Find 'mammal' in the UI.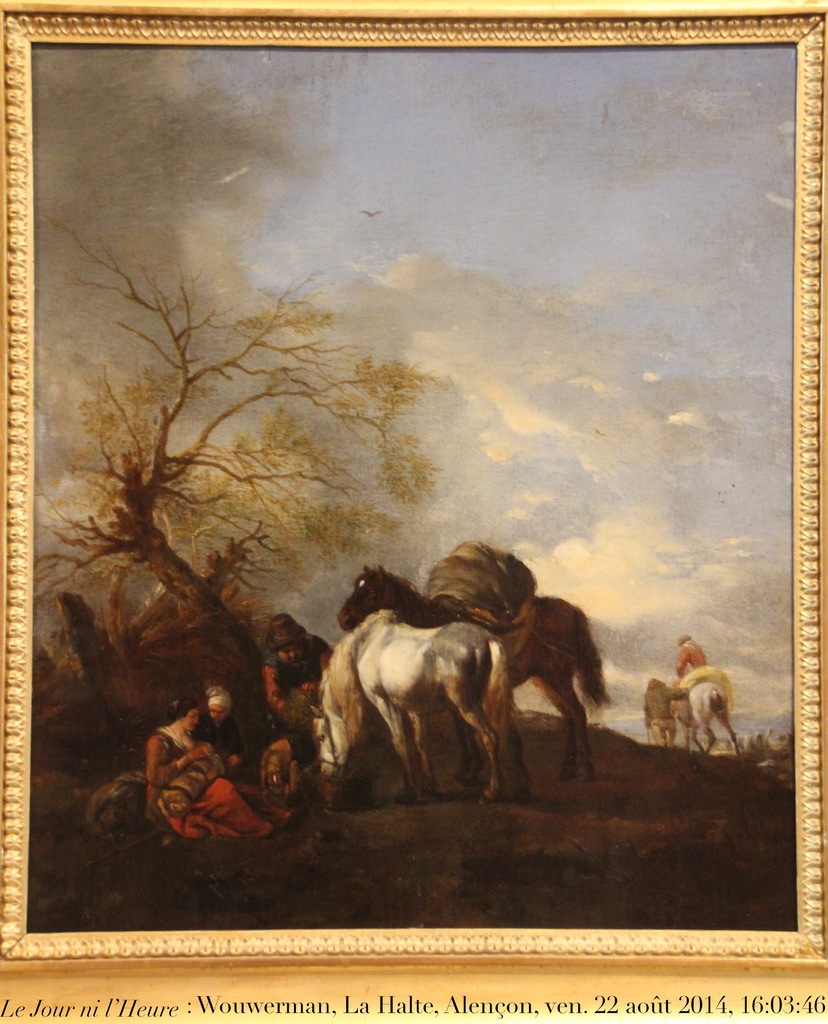
UI element at box=[644, 678, 689, 750].
